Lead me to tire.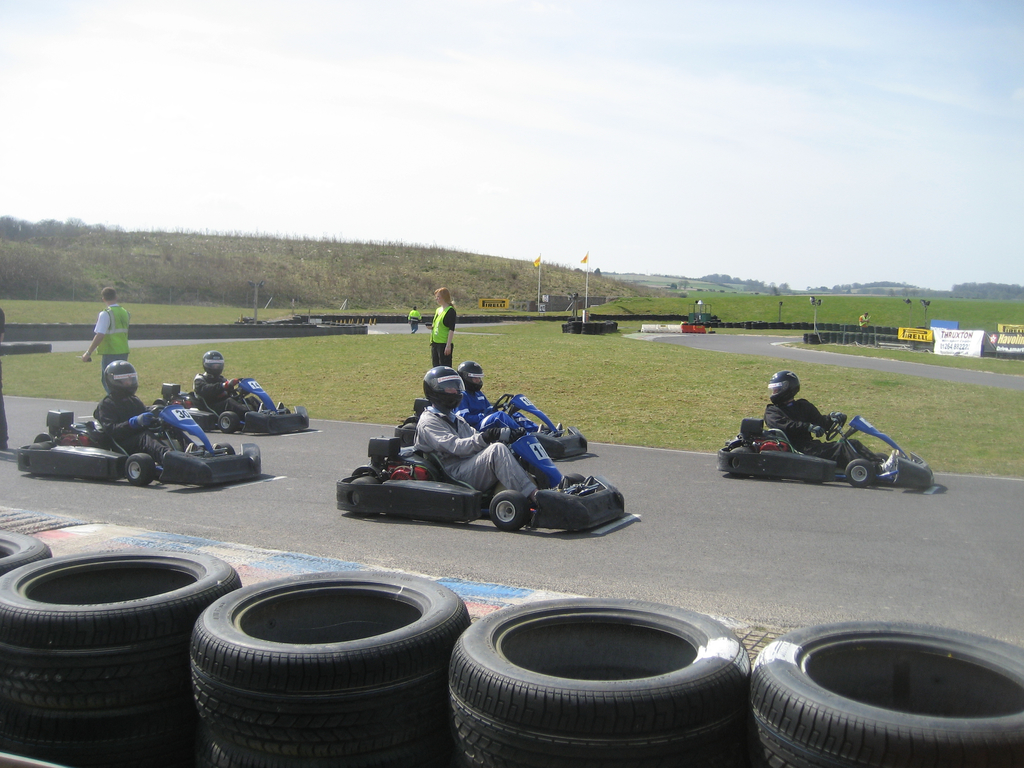
Lead to detection(0, 705, 202, 767).
